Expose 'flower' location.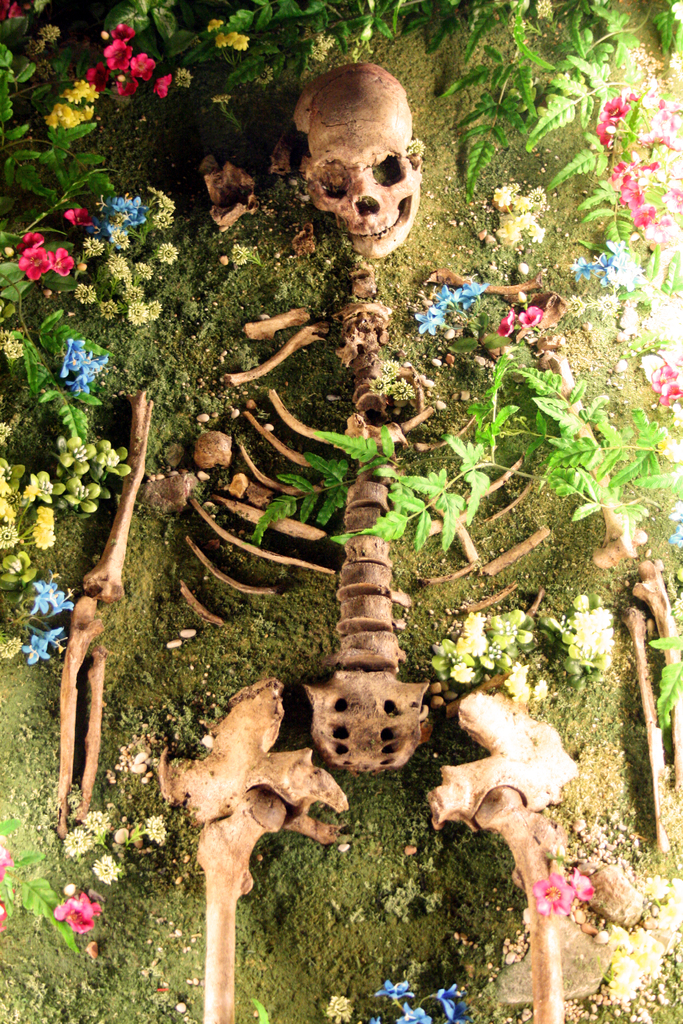
Exposed at box(50, 889, 101, 938).
